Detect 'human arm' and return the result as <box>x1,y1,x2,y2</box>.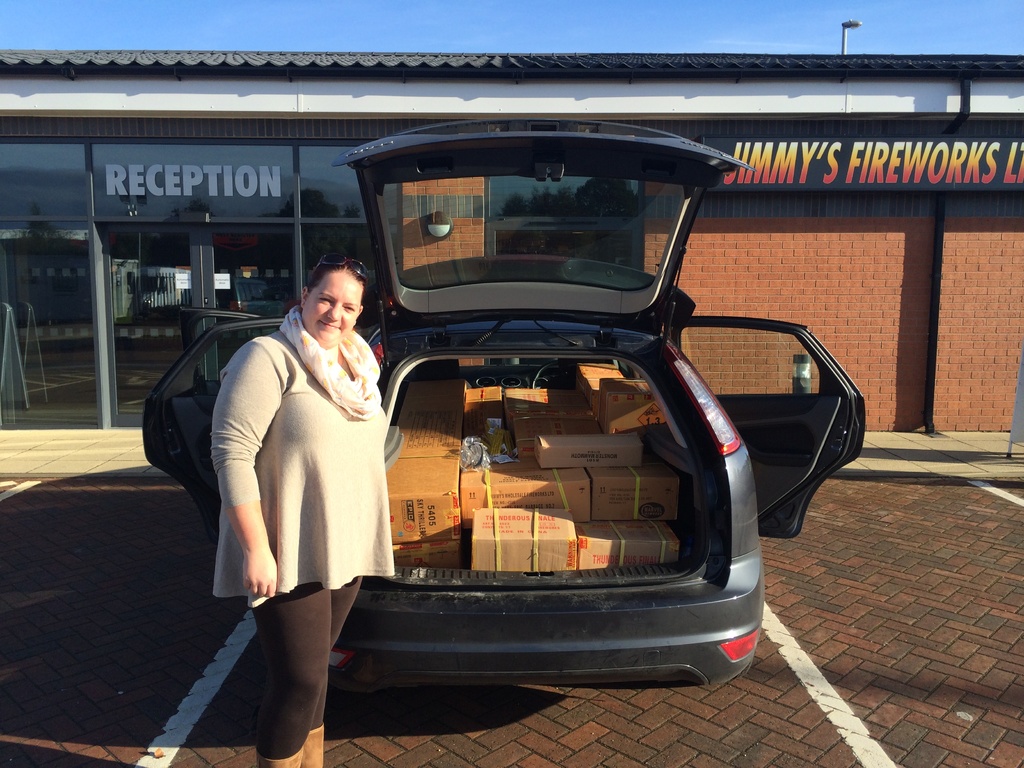
<box>219,346,282,598</box>.
